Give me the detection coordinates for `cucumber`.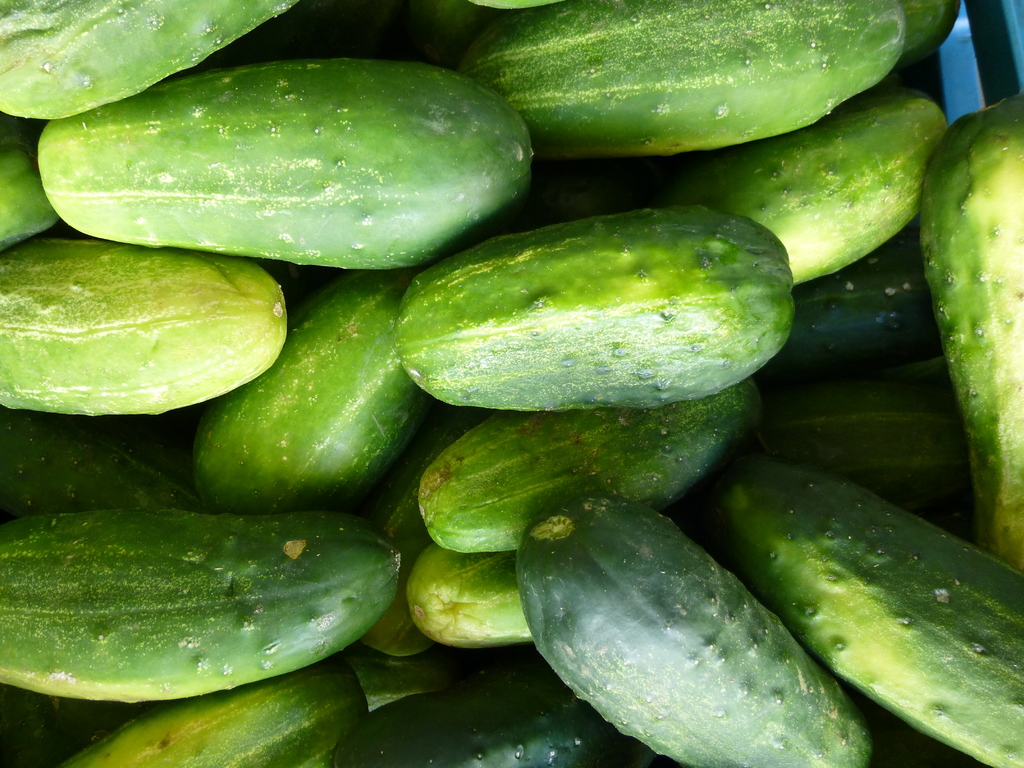
(x1=0, y1=506, x2=401, y2=704).
